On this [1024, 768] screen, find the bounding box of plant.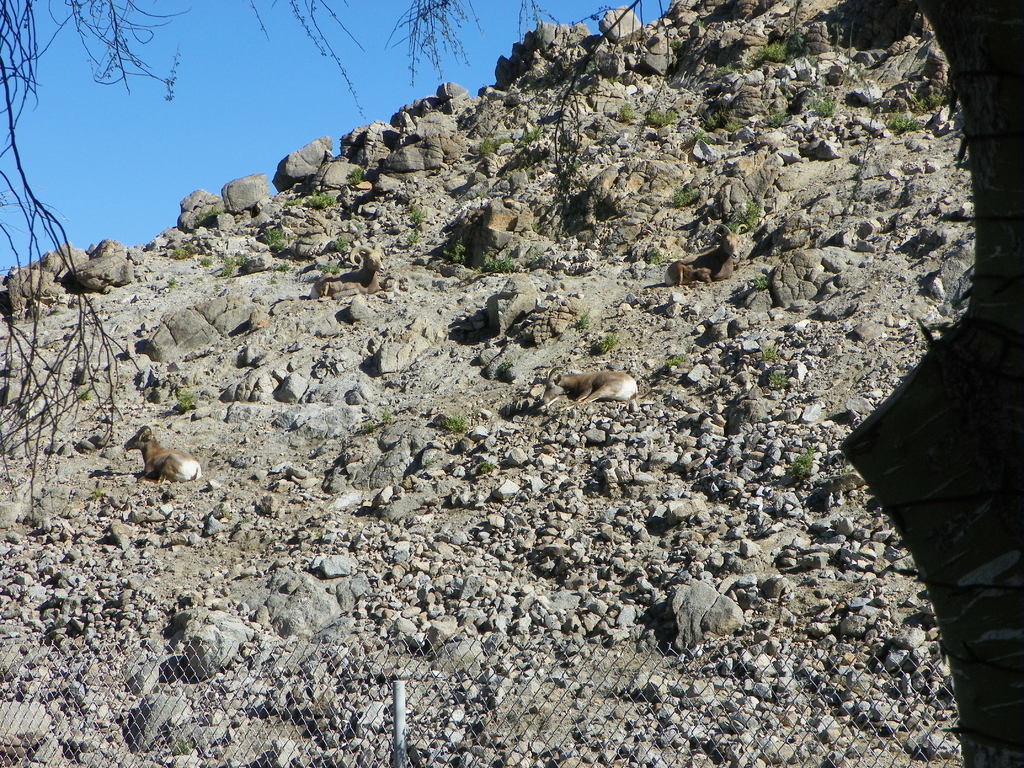
Bounding box: (left=753, top=278, right=768, bottom=290).
